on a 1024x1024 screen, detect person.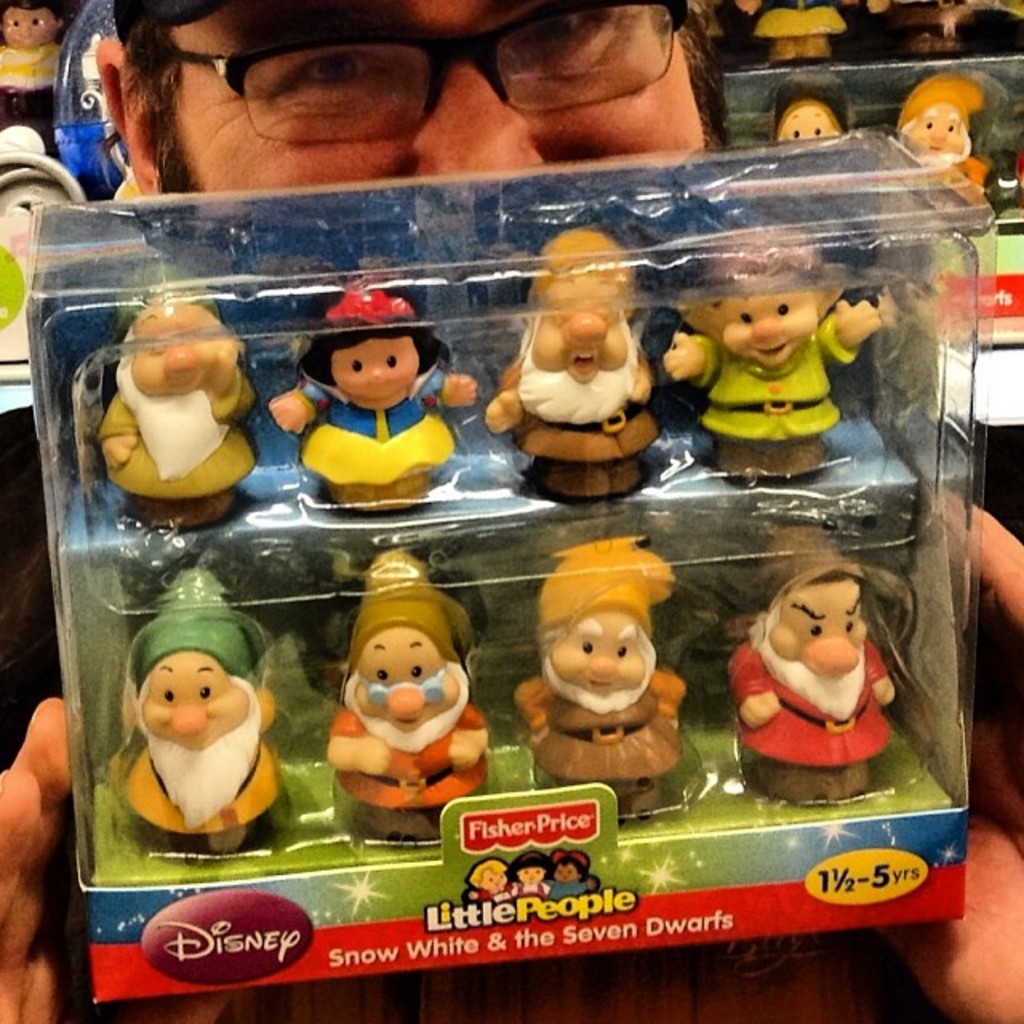
box(787, 98, 843, 146).
